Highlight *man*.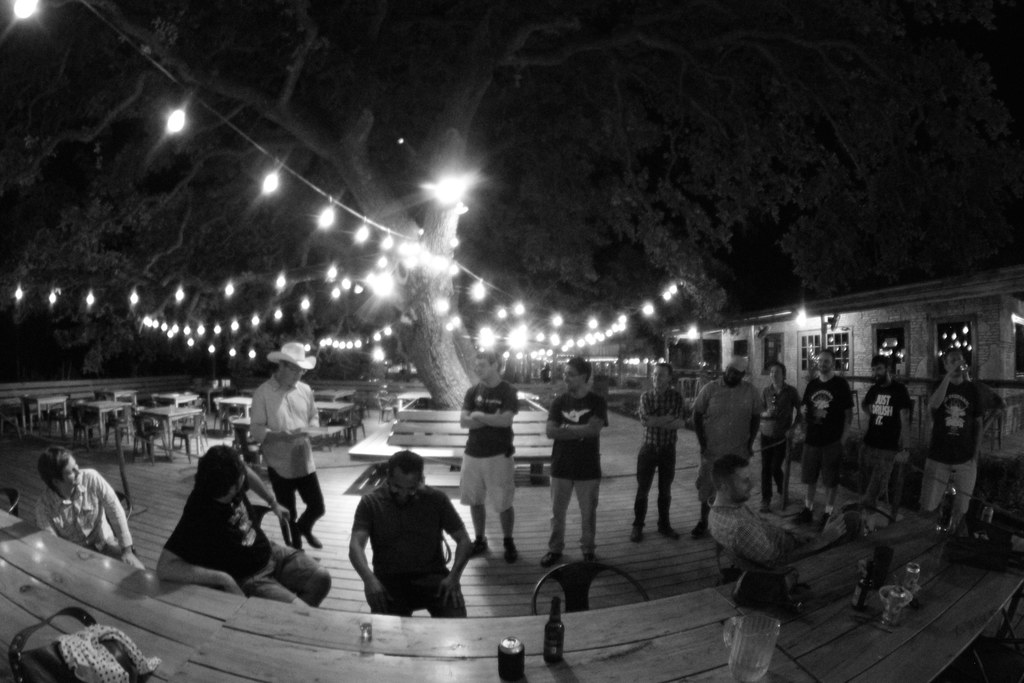
Highlighted region: {"x1": 925, "y1": 347, "x2": 1004, "y2": 513}.
